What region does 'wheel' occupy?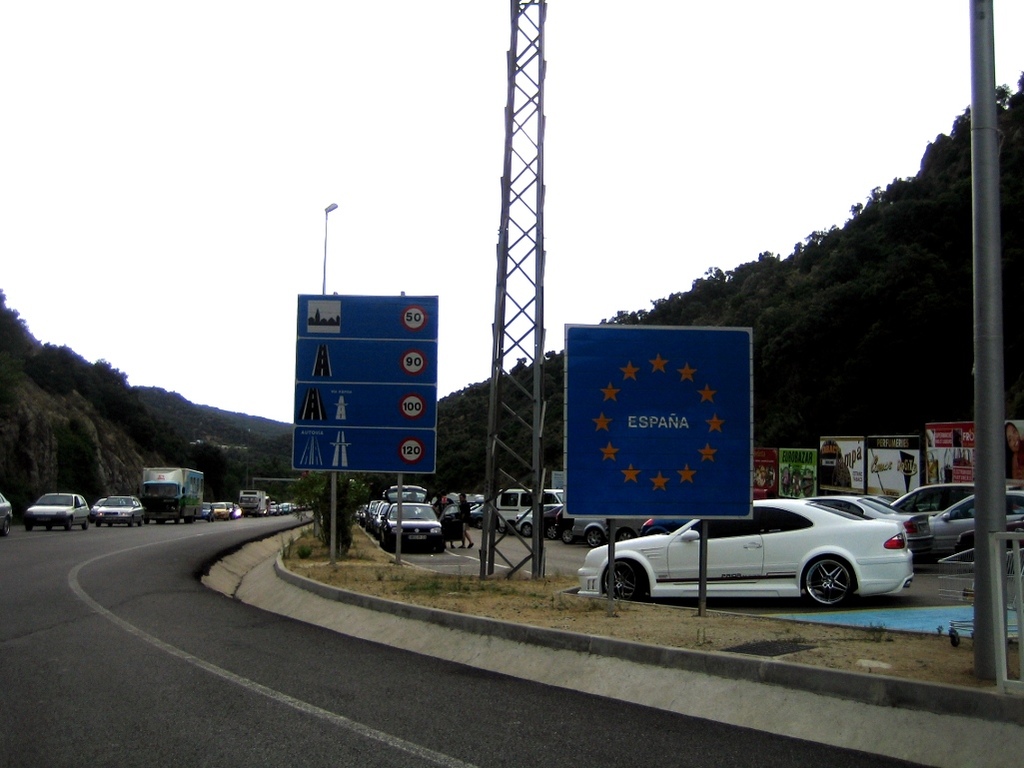
Rect(67, 515, 77, 531).
